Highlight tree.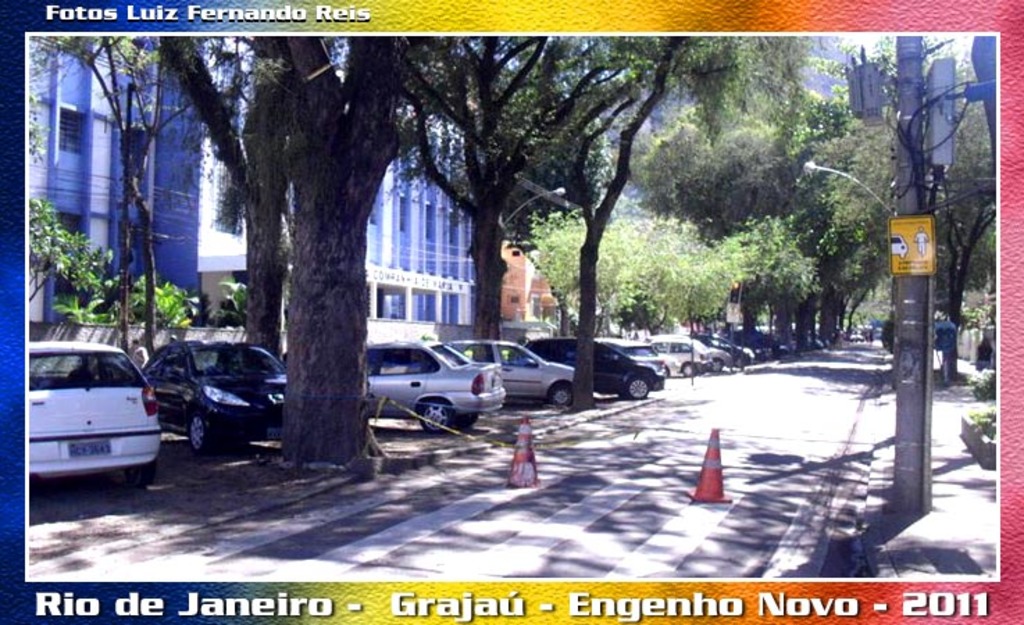
Highlighted region: left=517, top=33, right=752, bottom=421.
